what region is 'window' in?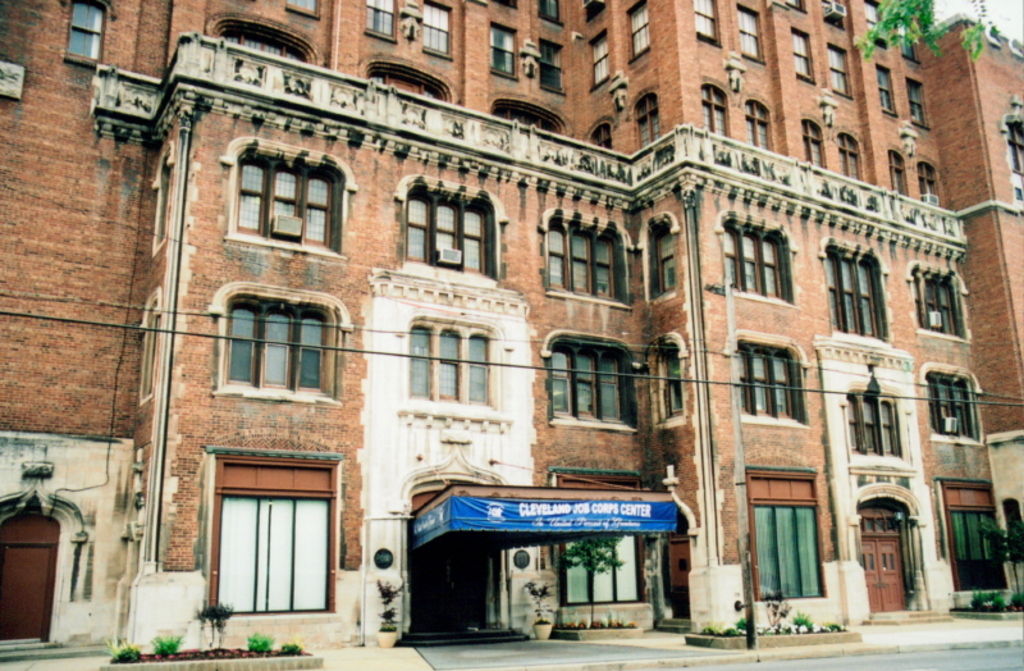
<bbox>541, 224, 622, 296</bbox>.
